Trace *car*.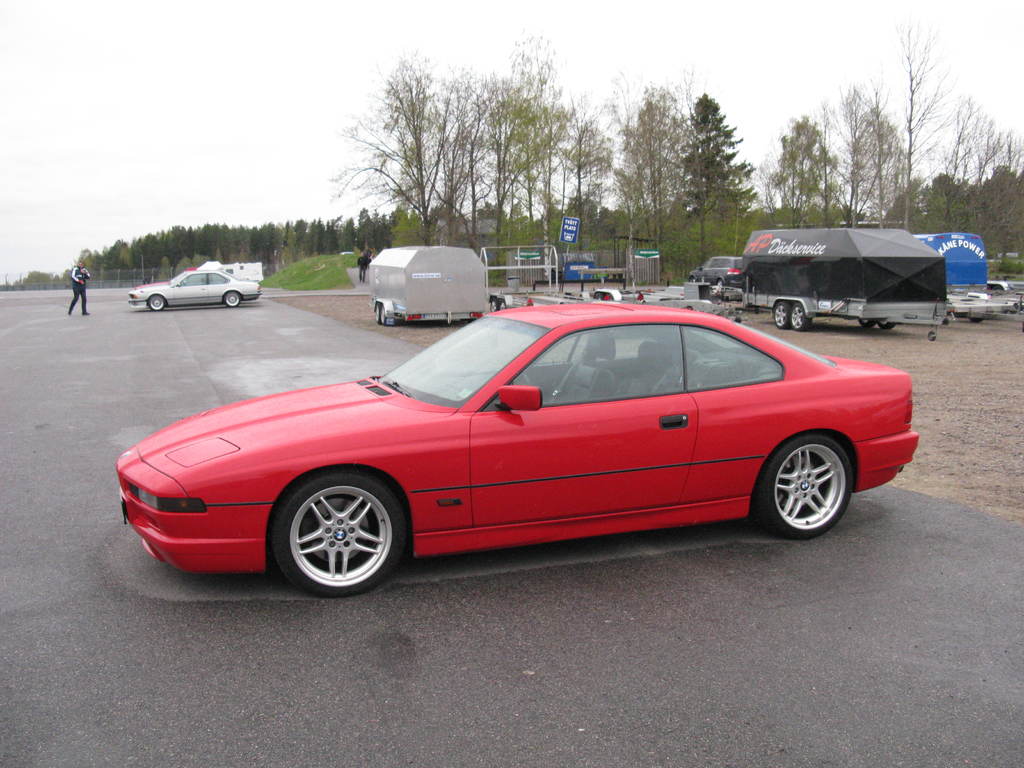
Traced to {"left": 126, "top": 261, "right": 261, "bottom": 314}.
